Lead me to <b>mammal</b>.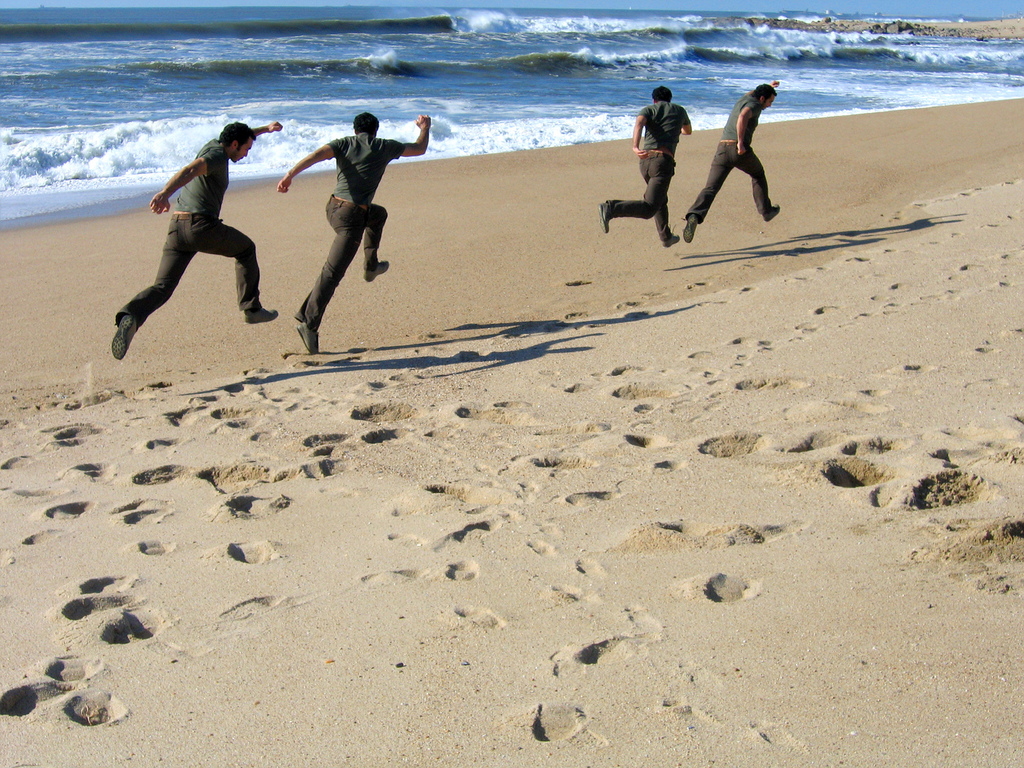
Lead to crop(111, 113, 273, 376).
